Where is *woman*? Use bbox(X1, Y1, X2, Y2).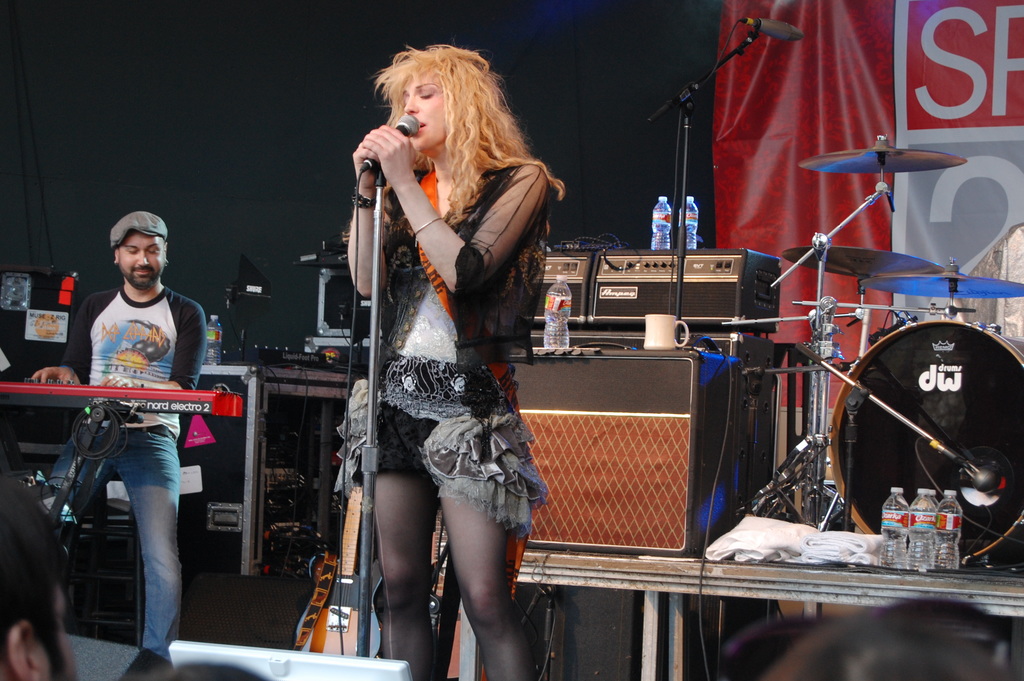
bbox(328, 10, 546, 680).
